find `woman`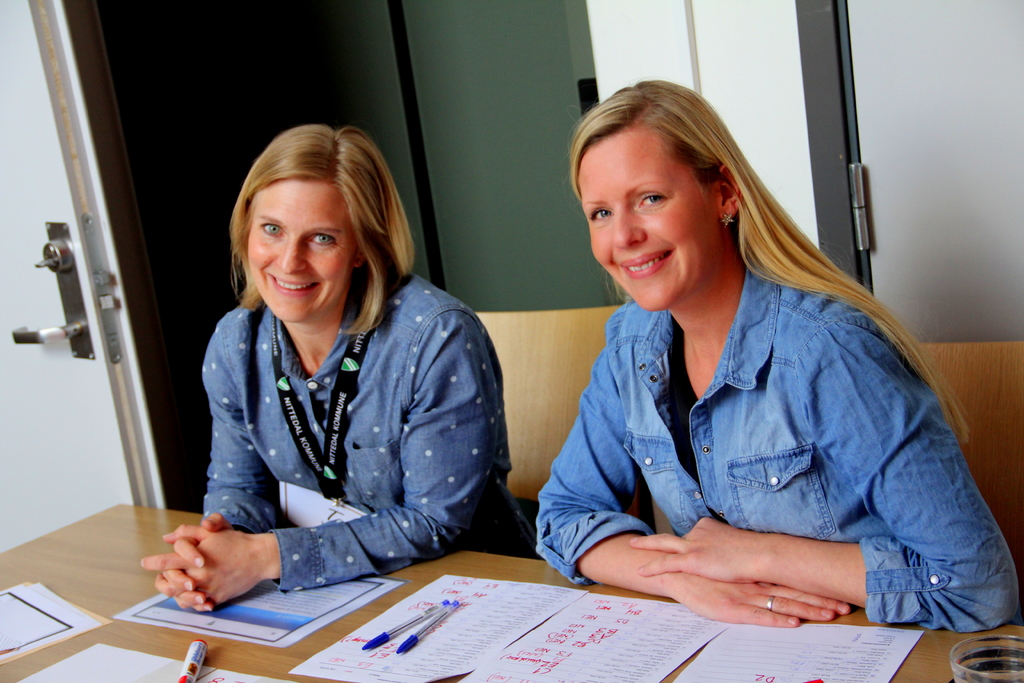
rect(141, 122, 540, 620)
